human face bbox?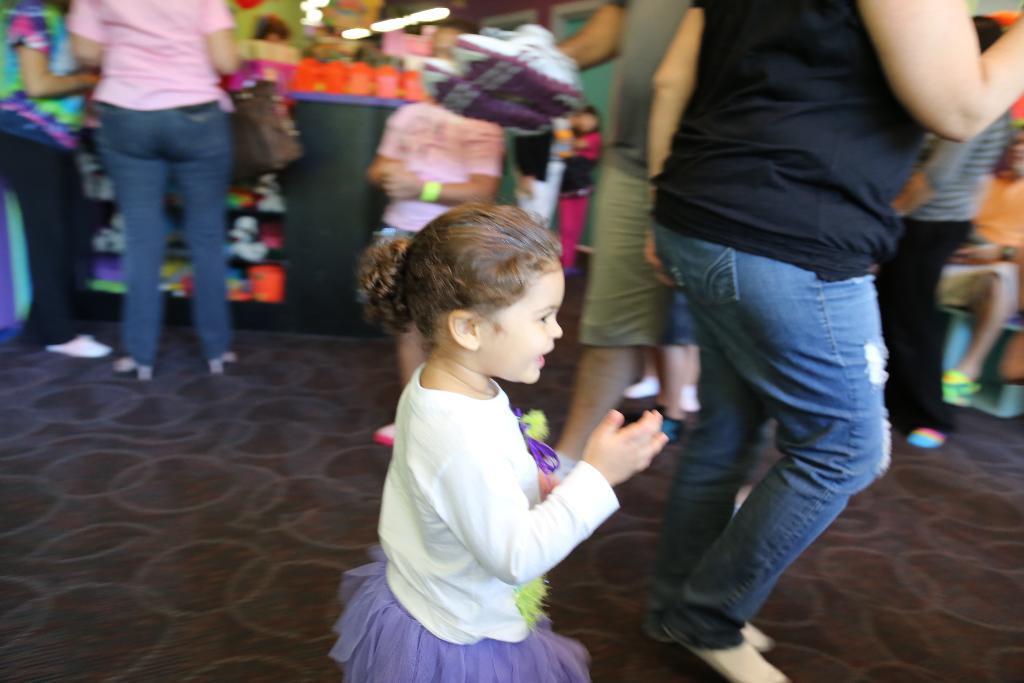
region(479, 267, 563, 389)
